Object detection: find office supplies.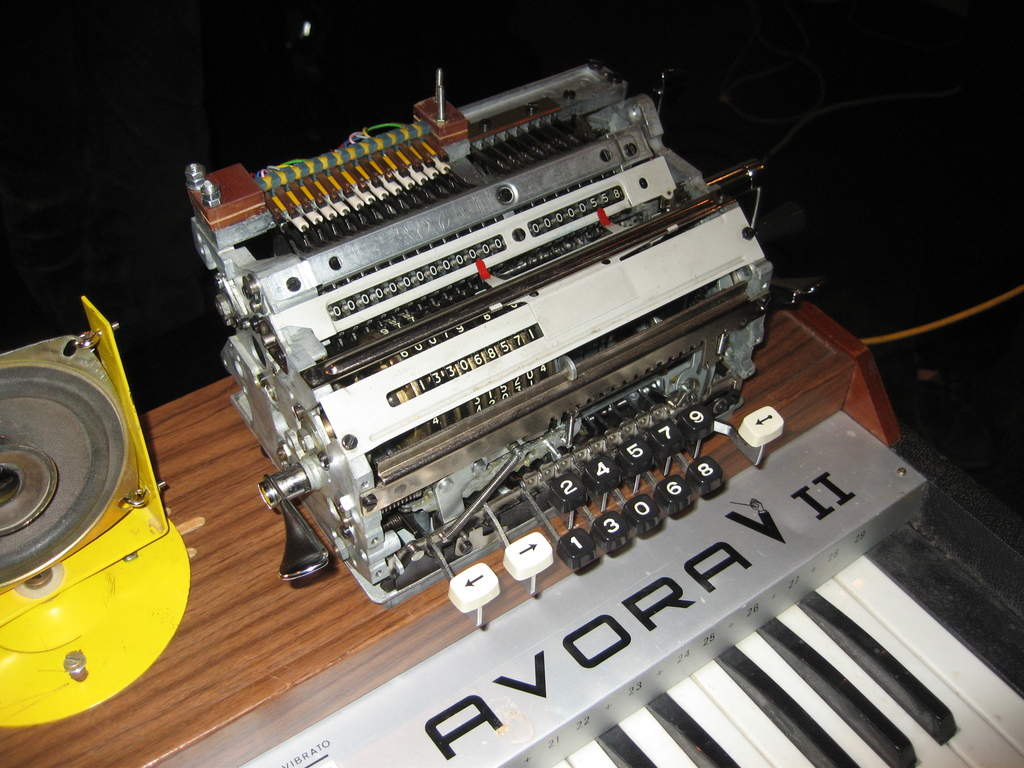
locate(0, 270, 1023, 767).
